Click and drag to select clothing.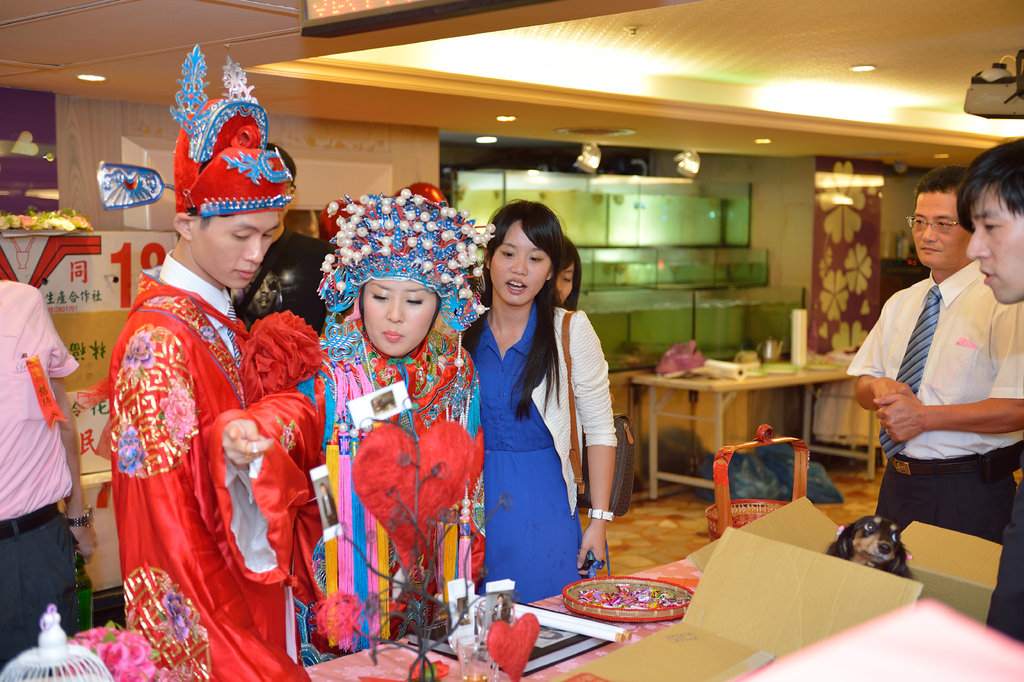
Selection: <bbox>75, 252, 305, 681</bbox>.
